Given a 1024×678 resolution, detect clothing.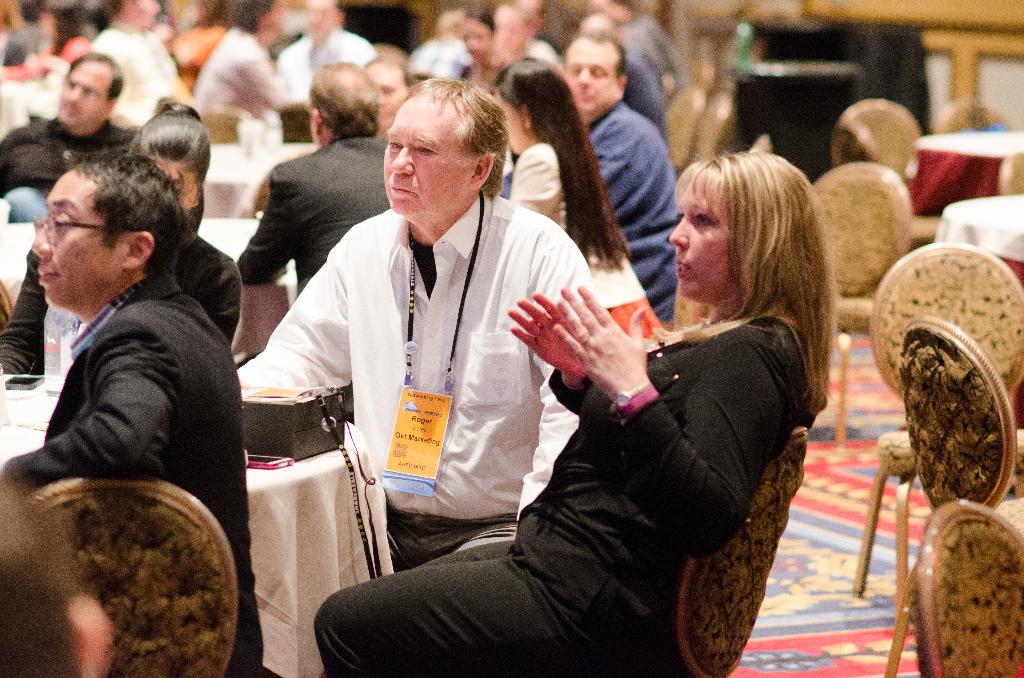
box=[508, 140, 660, 337].
